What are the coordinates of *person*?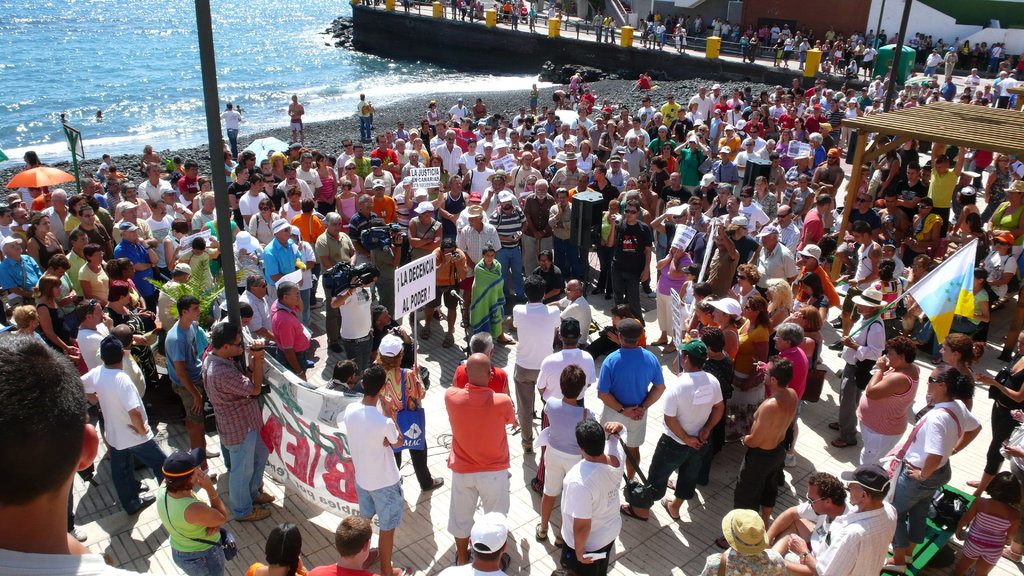
[x1=430, y1=509, x2=522, y2=575].
